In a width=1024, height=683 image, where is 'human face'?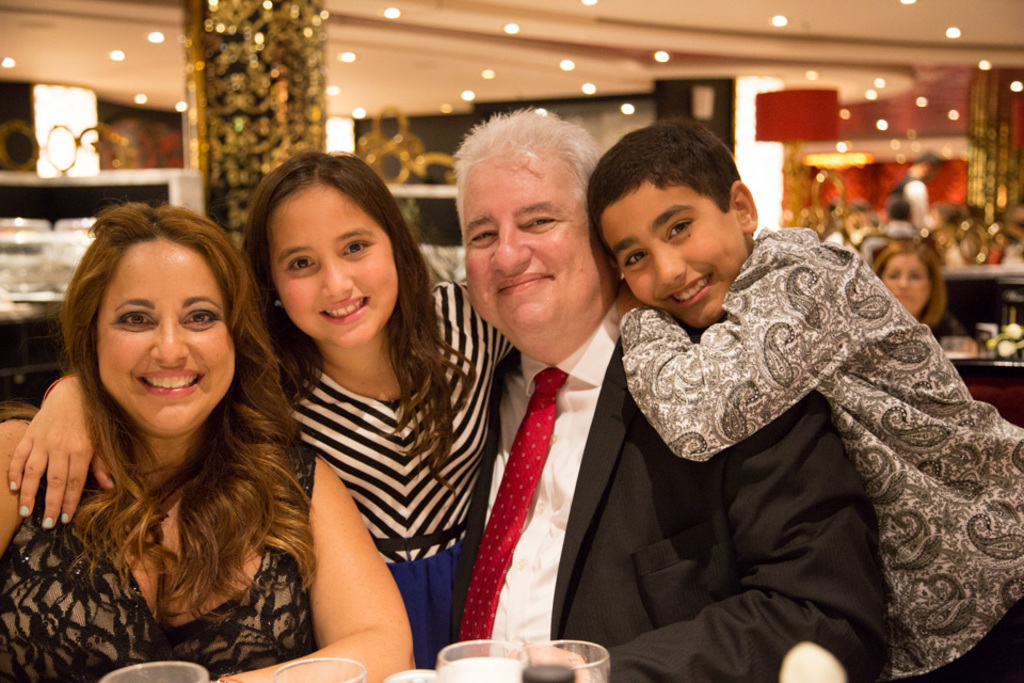
{"left": 465, "top": 147, "right": 622, "bottom": 333}.
